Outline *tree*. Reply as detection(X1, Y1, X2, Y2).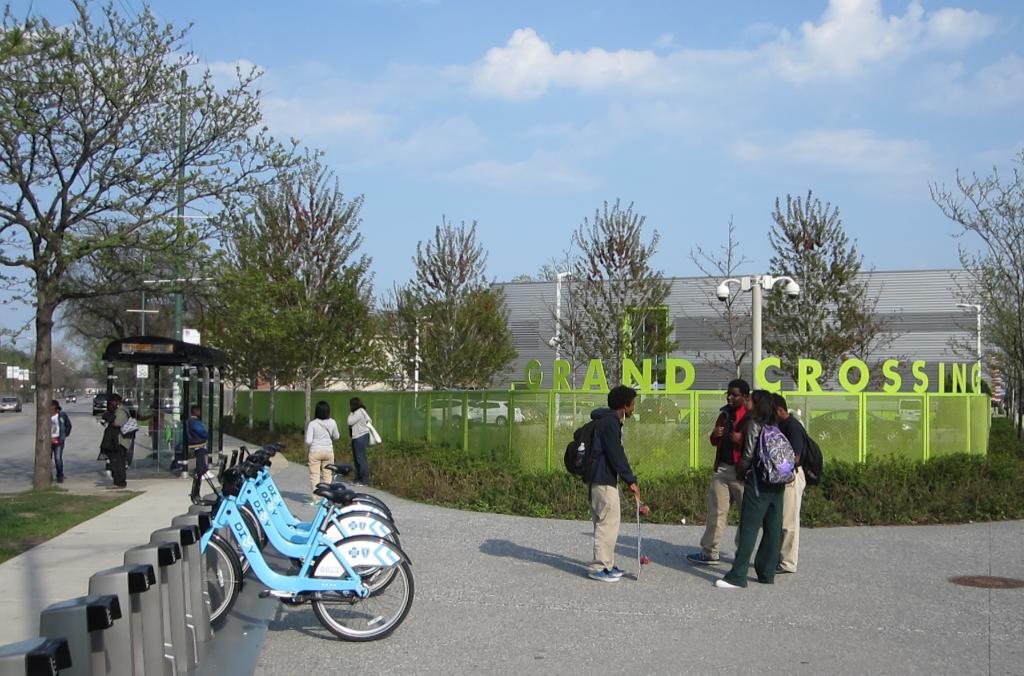
detection(380, 206, 513, 453).
